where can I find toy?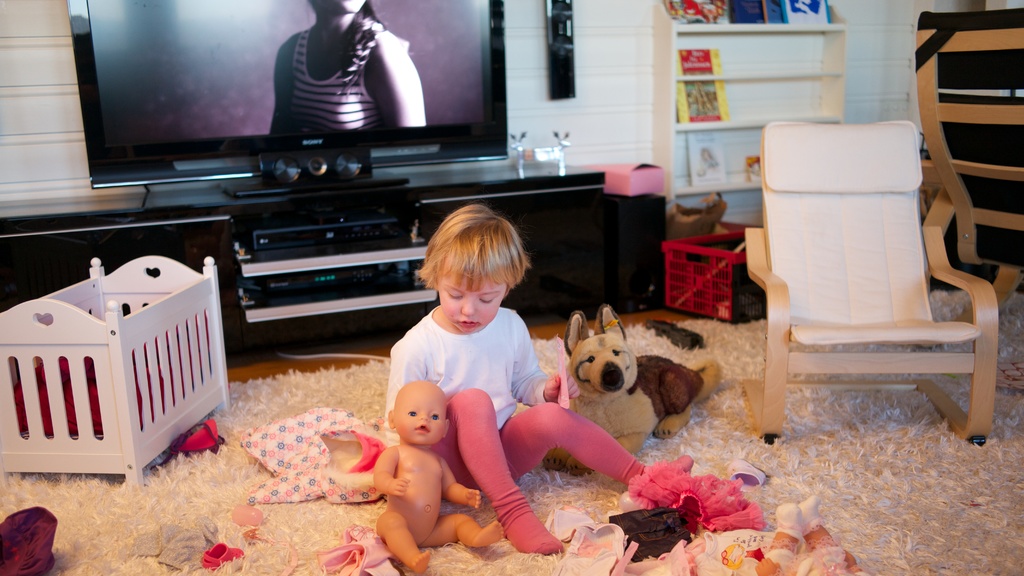
You can find it at BBox(359, 375, 498, 575).
